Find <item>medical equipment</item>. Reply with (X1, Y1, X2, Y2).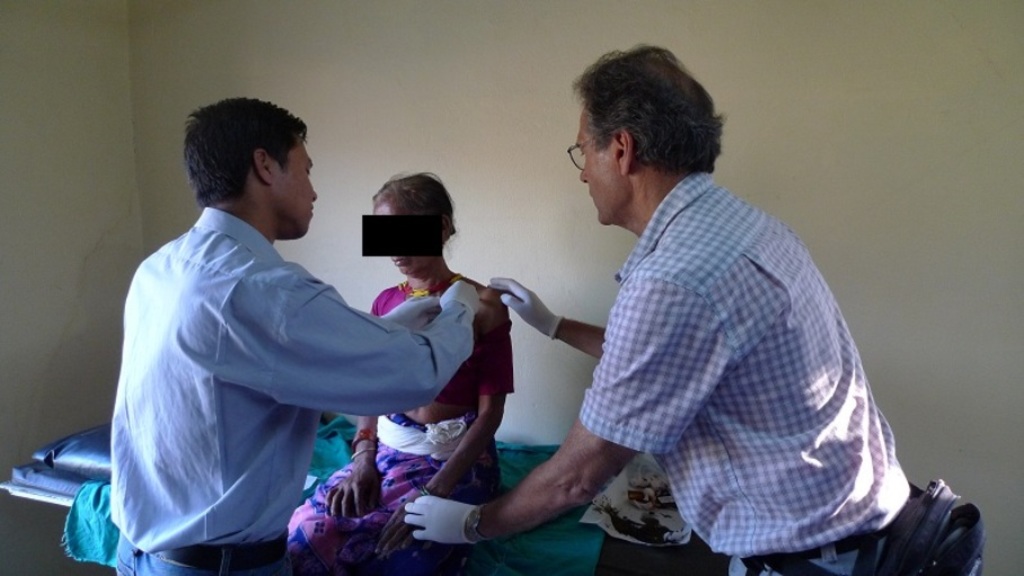
(0, 413, 609, 575).
